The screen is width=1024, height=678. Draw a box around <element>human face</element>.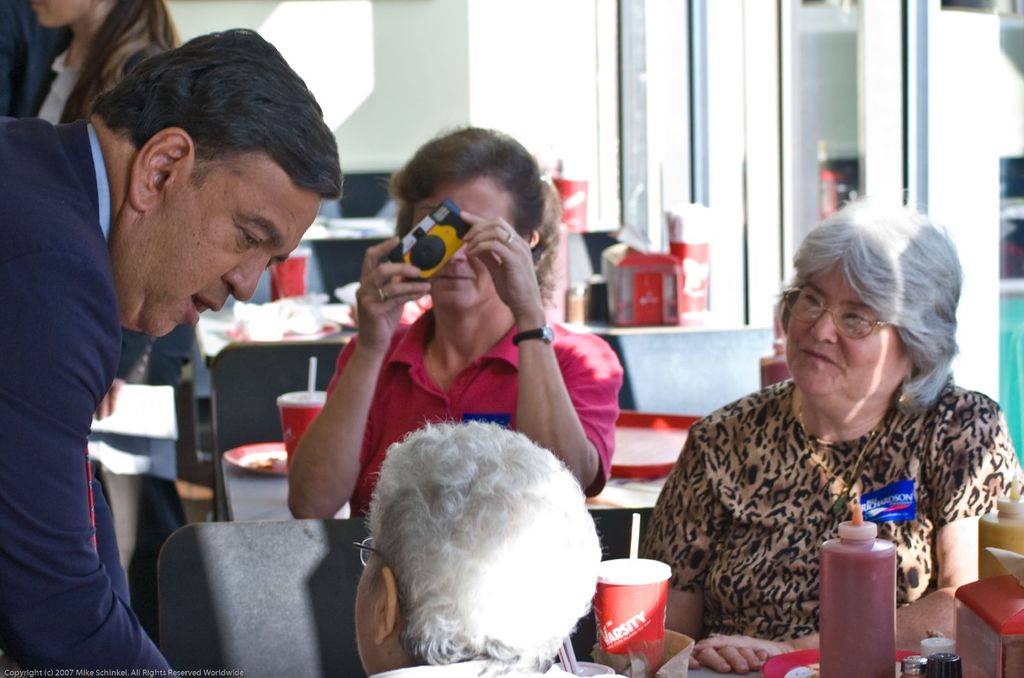
x1=33, y1=0, x2=94, y2=26.
